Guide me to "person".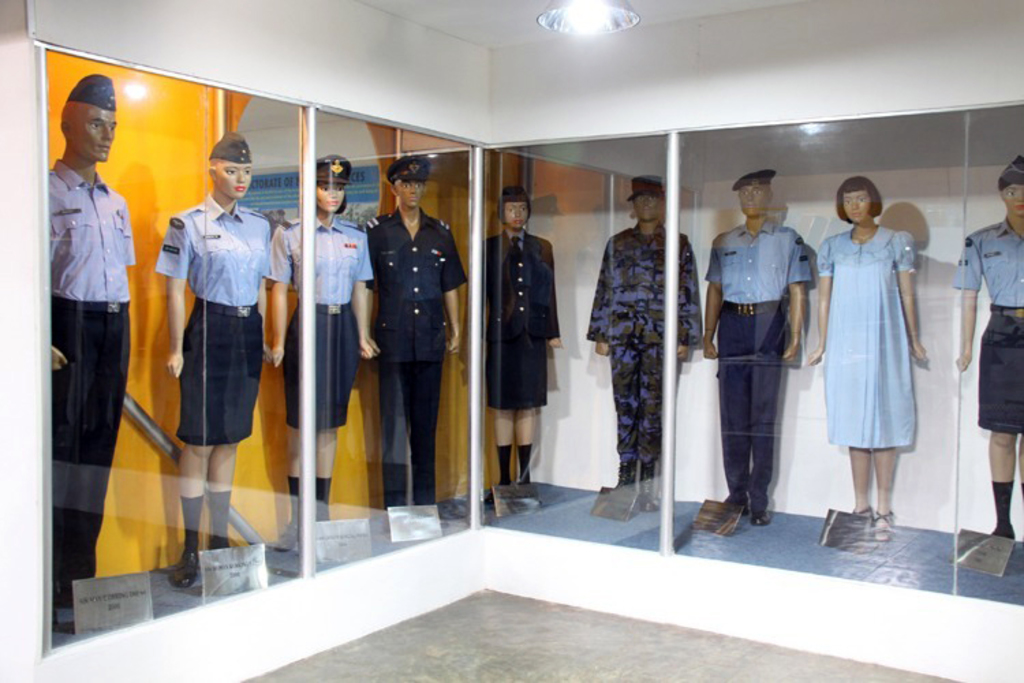
Guidance: <bbox>696, 171, 836, 546</bbox>.
